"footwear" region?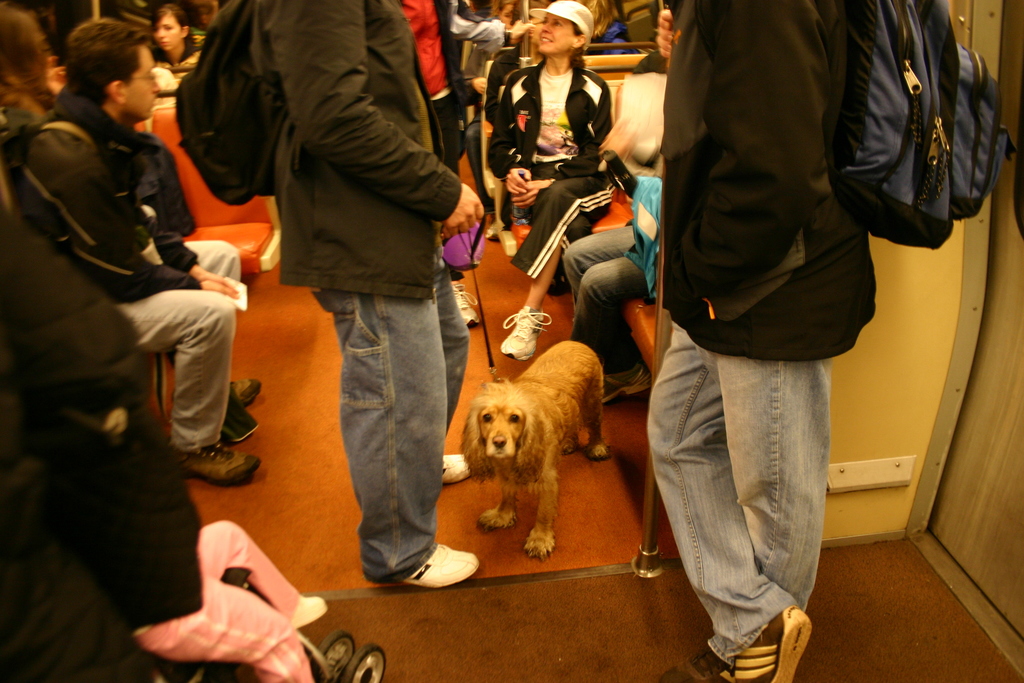
bbox=[499, 300, 555, 363]
